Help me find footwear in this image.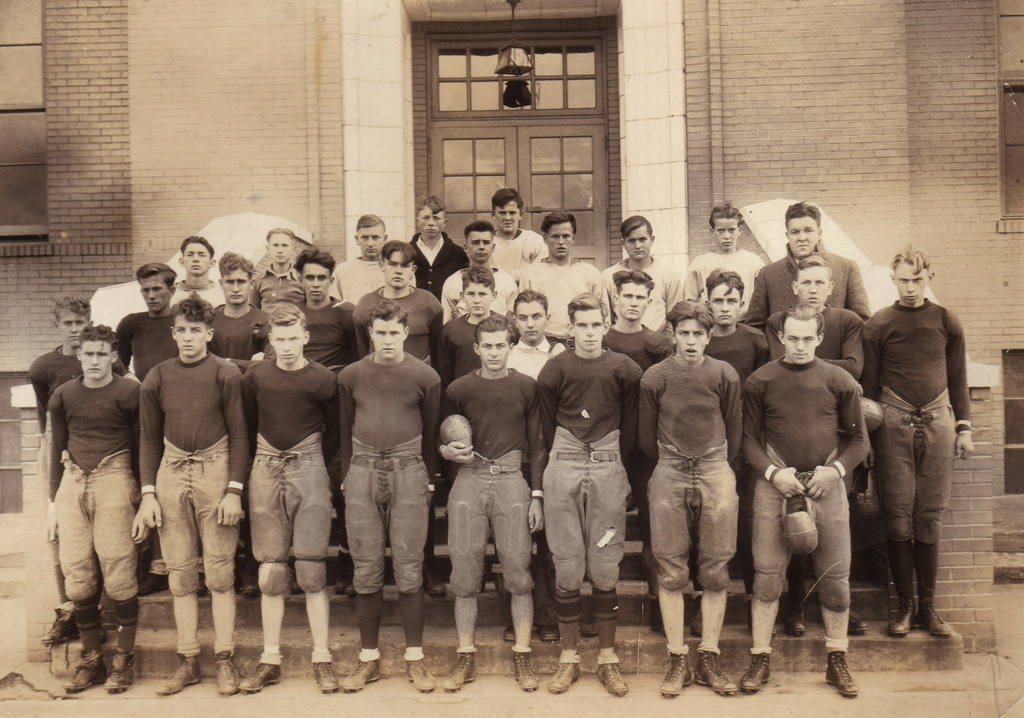
Found it: 825/639/862/694.
